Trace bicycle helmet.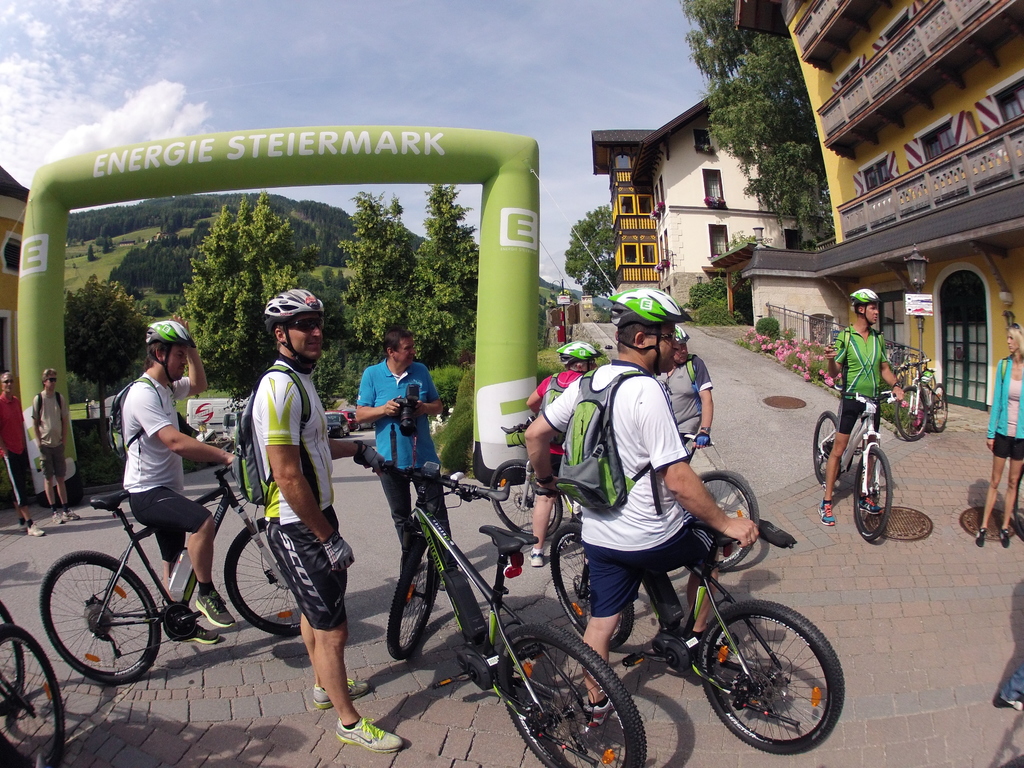
Traced to bbox=[147, 323, 185, 397].
